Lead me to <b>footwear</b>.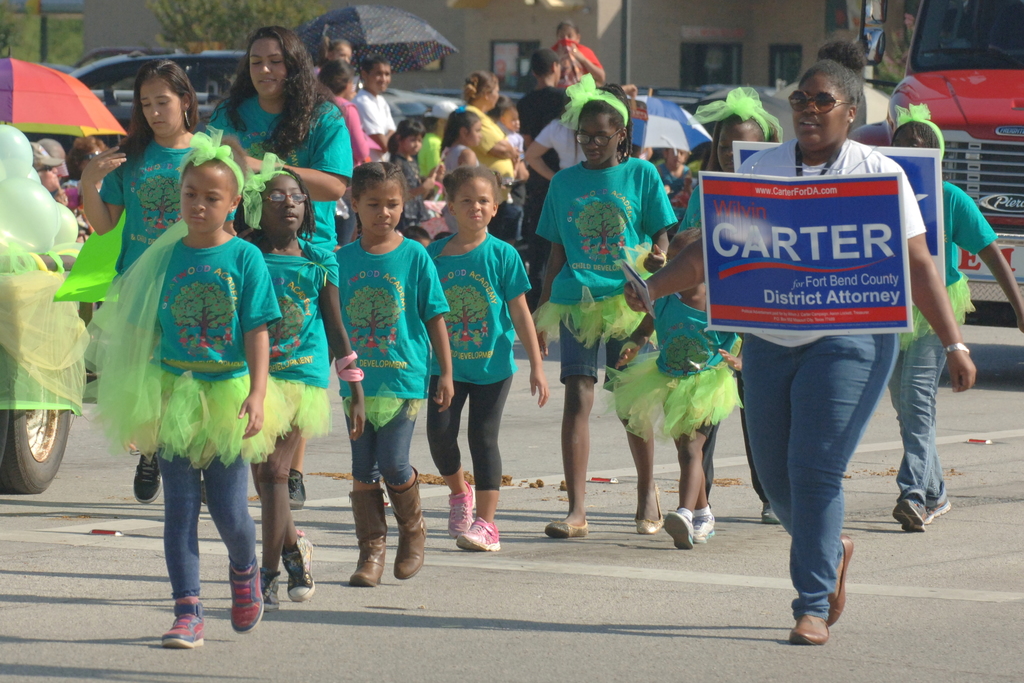
Lead to select_region(459, 515, 497, 550).
